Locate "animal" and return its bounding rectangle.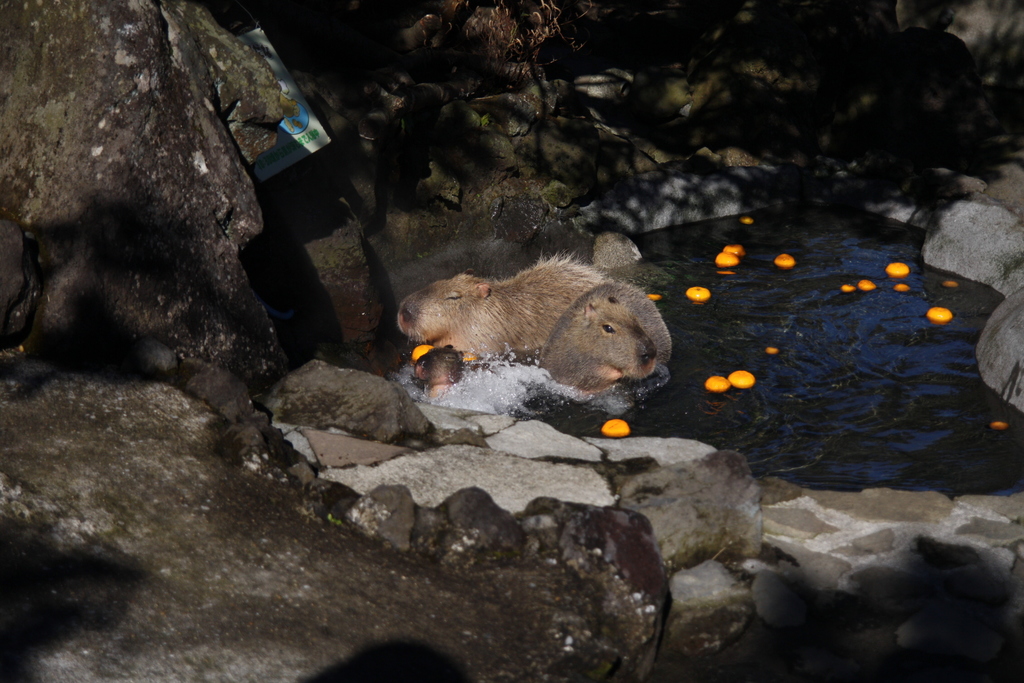
pyautogui.locateOnScreen(543, 278, 667, 390).
